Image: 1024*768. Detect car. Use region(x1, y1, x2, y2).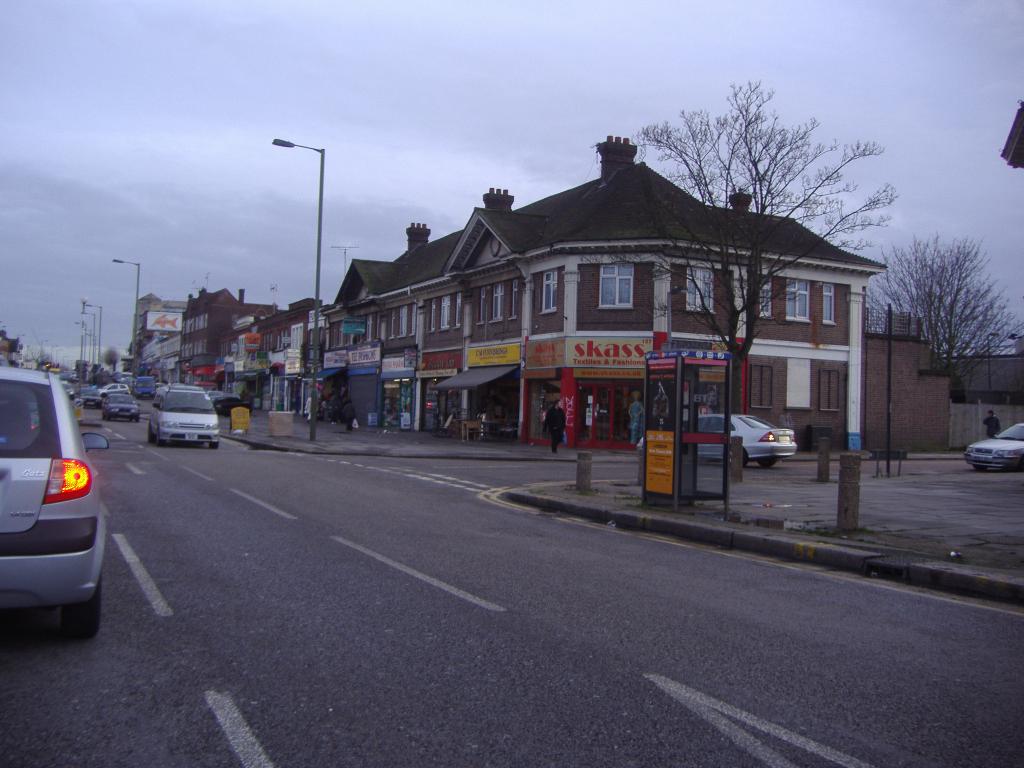
region(76, 387, 102, 408).
